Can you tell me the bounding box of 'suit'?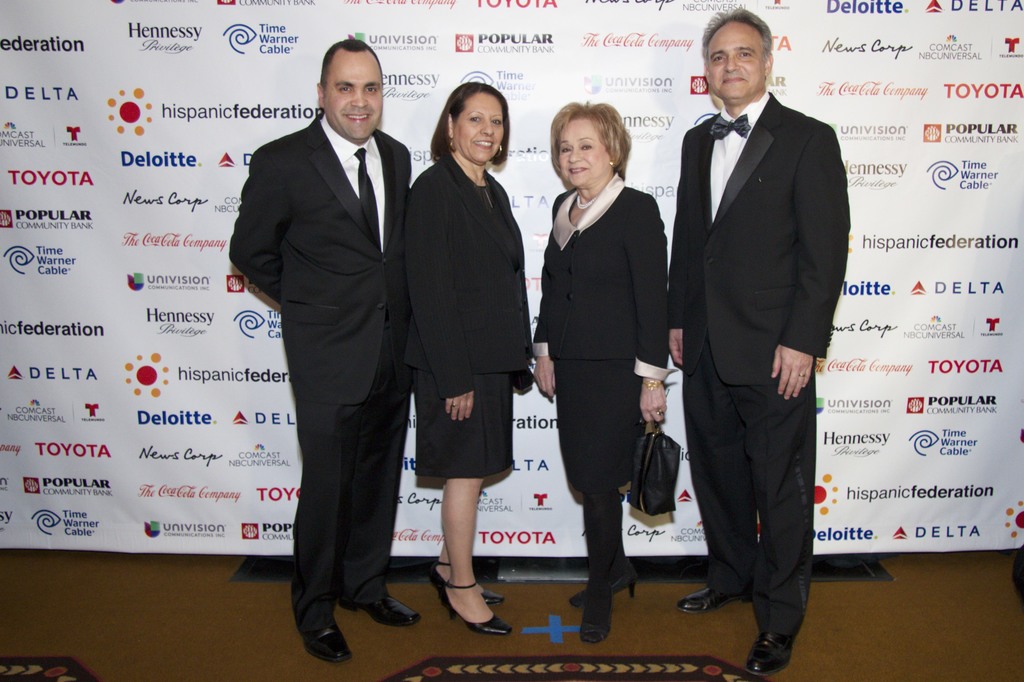
left=669, top=0, right=851, bottom=681.
